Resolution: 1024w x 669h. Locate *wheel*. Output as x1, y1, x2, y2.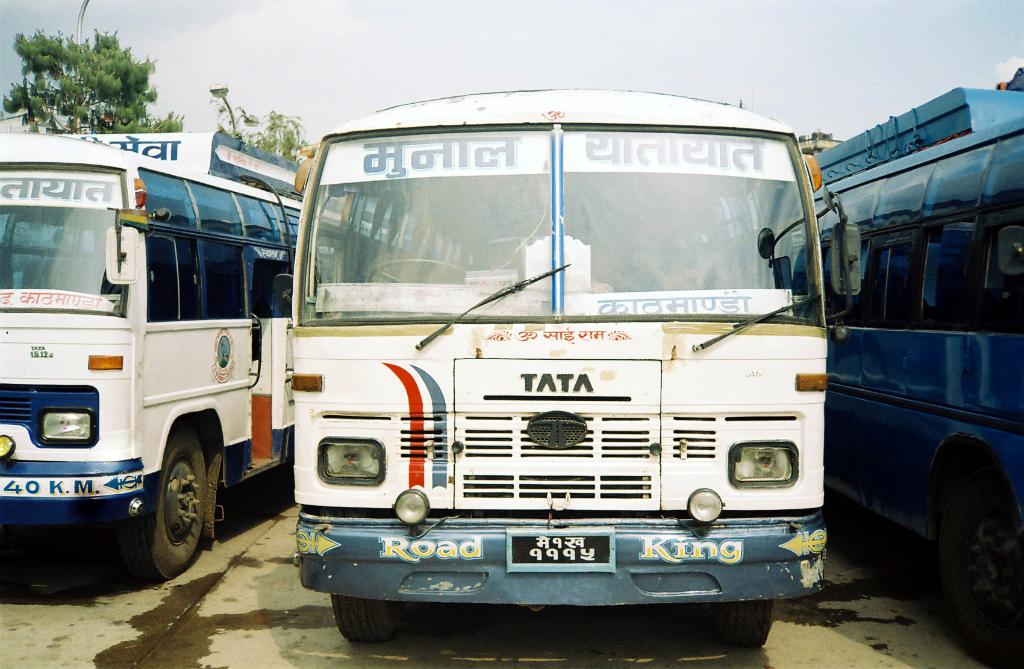
318, 594, 410, 634.
